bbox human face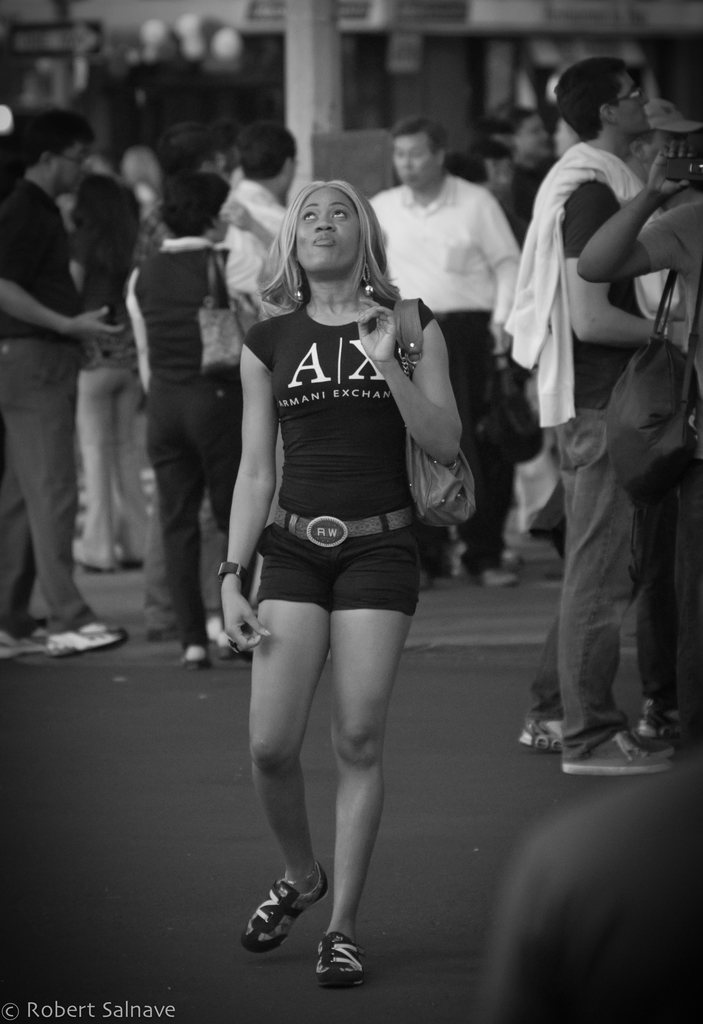
crop(50, 139, 83, 196)
